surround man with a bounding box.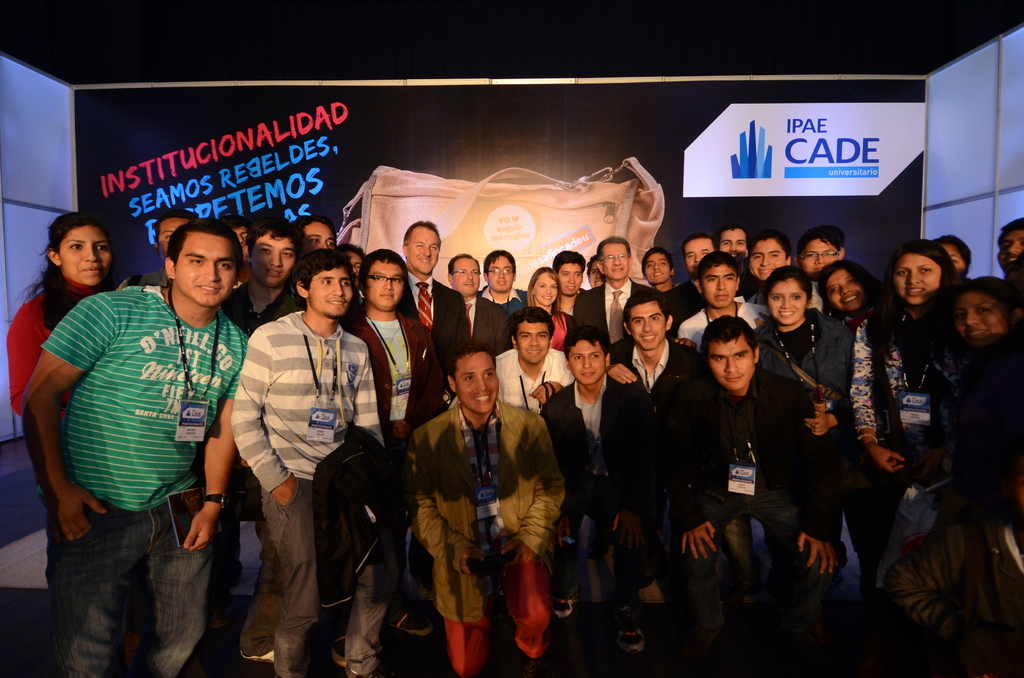
[400,218,472,630].
